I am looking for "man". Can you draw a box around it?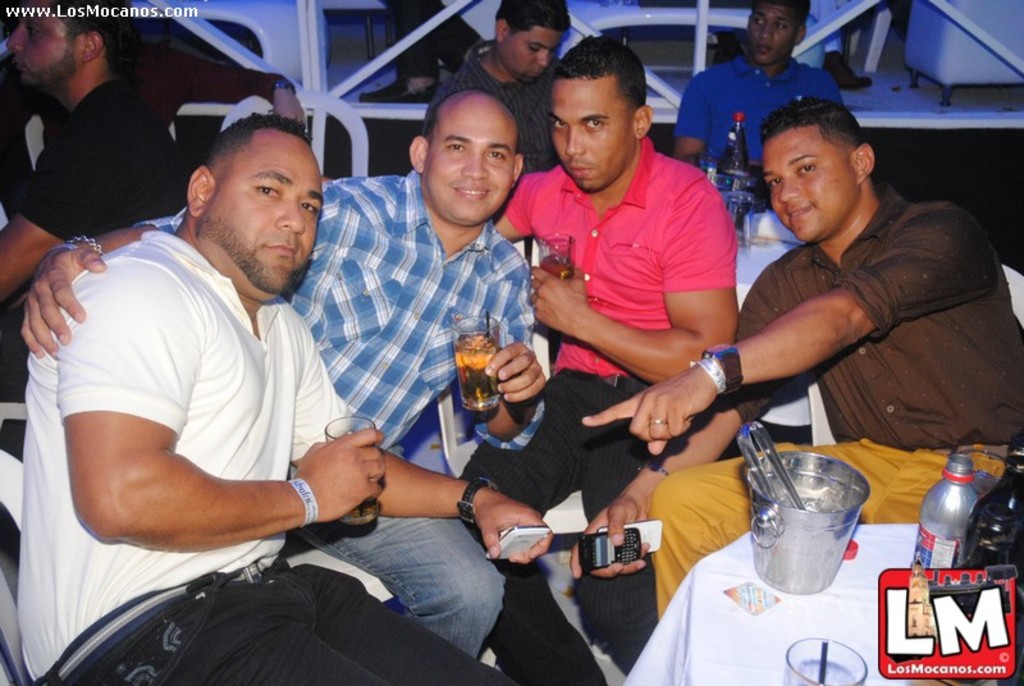
Sure, the bounding box is {"left": 434, "top": 0, "right": 566, "bottom": 178}.
